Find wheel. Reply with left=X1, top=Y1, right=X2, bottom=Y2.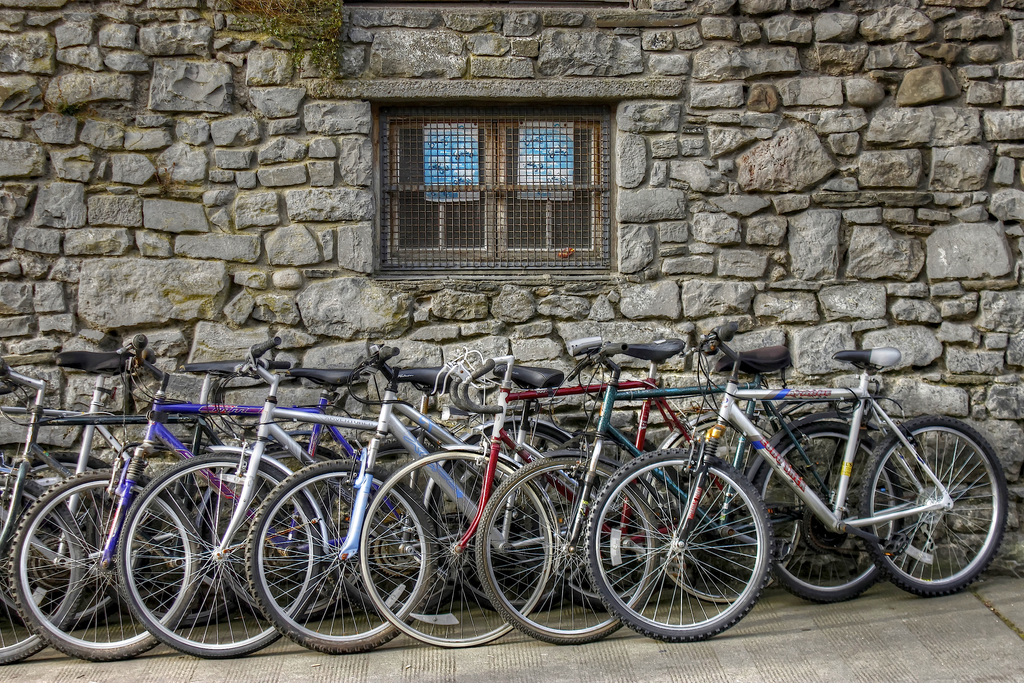
left=753, top=419, right=903, bottom=603.
